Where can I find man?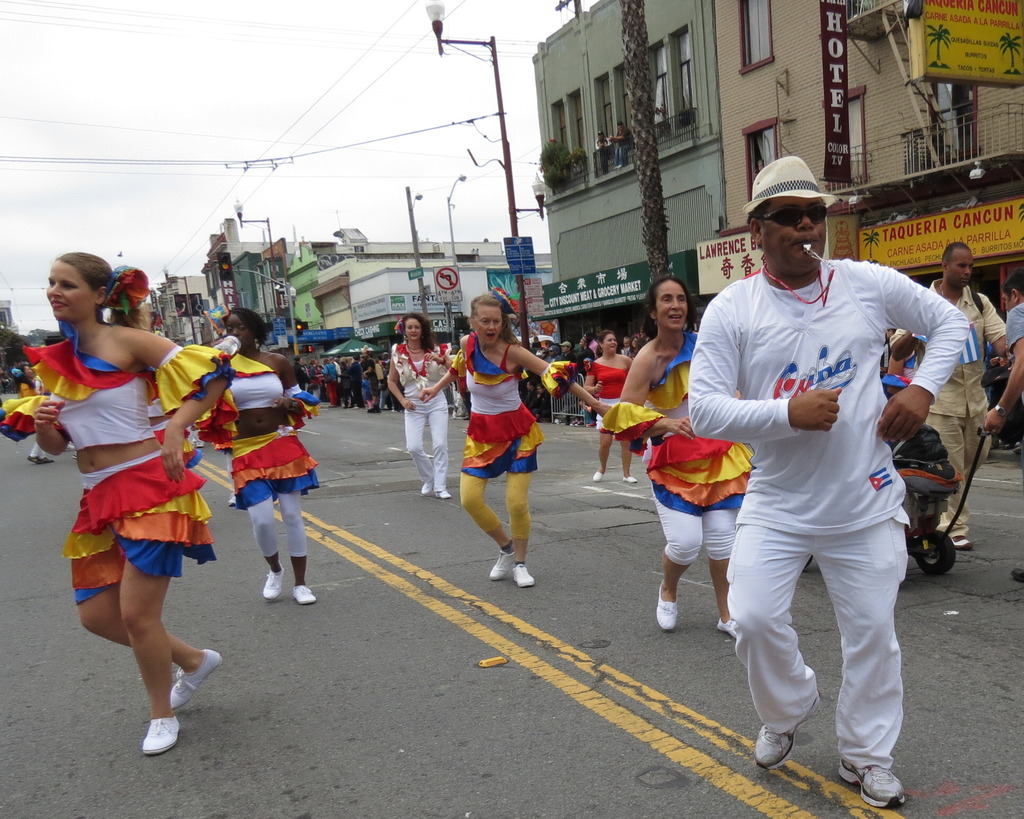
You can find it at locate(680, 141, 938, 812).
